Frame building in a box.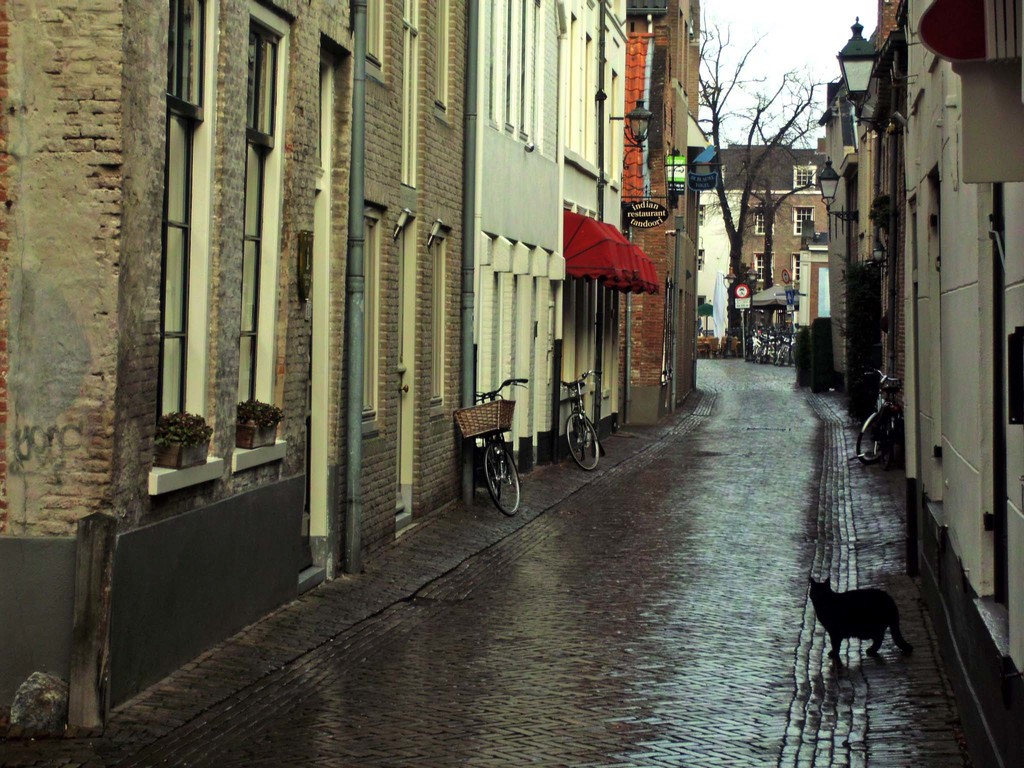
crop(472, 0, 625, 472).
